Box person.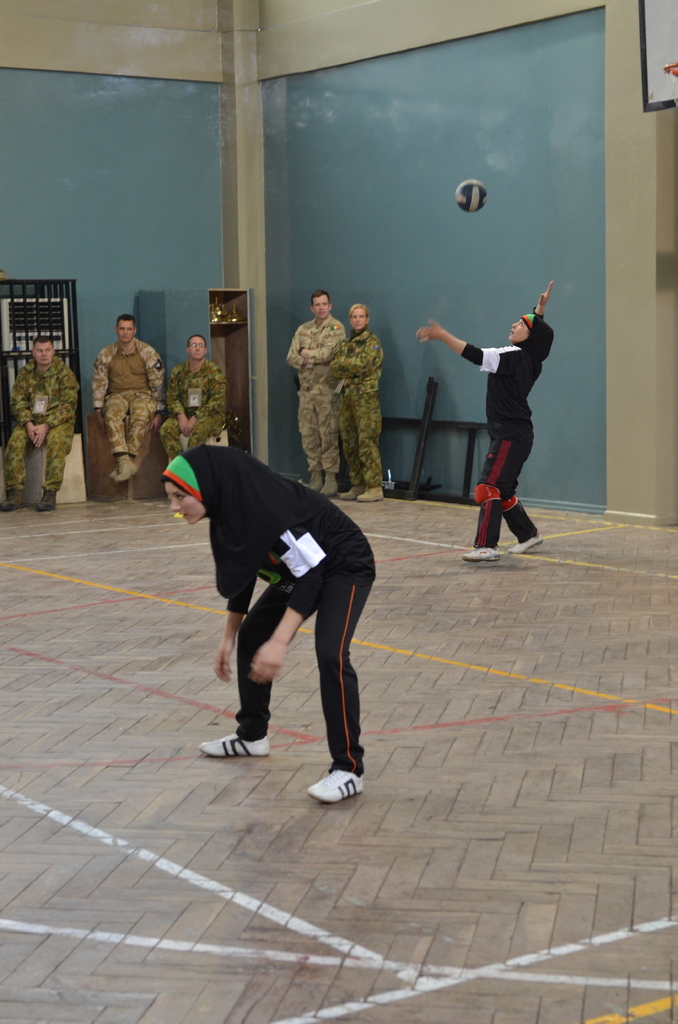
[left=147, top=438, right=380, bottom=801].
